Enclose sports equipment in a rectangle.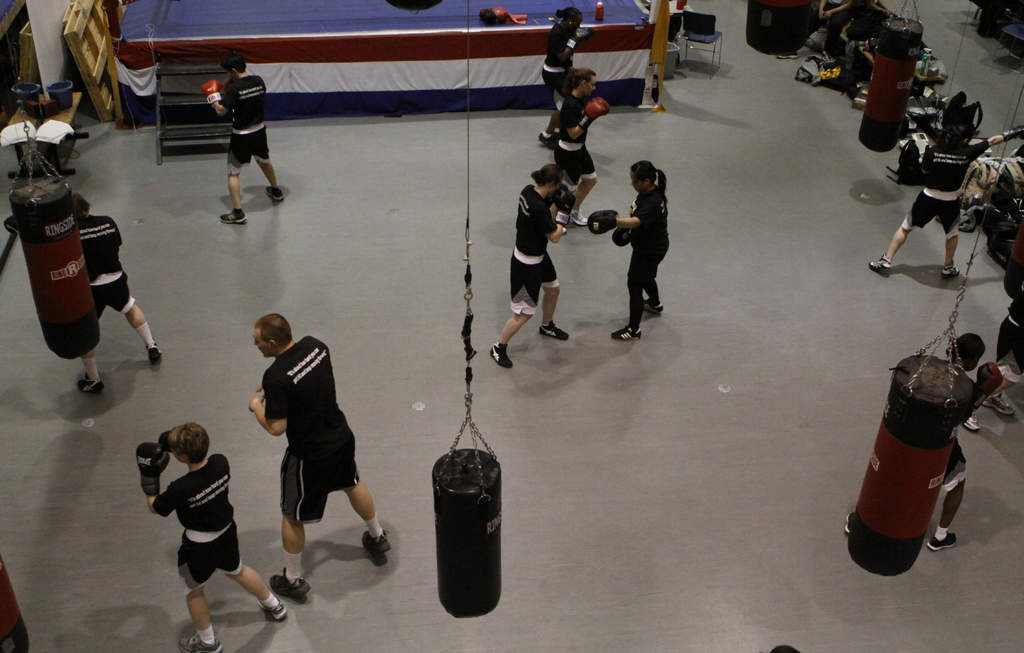
Rect(264, 334, 353, 462).
